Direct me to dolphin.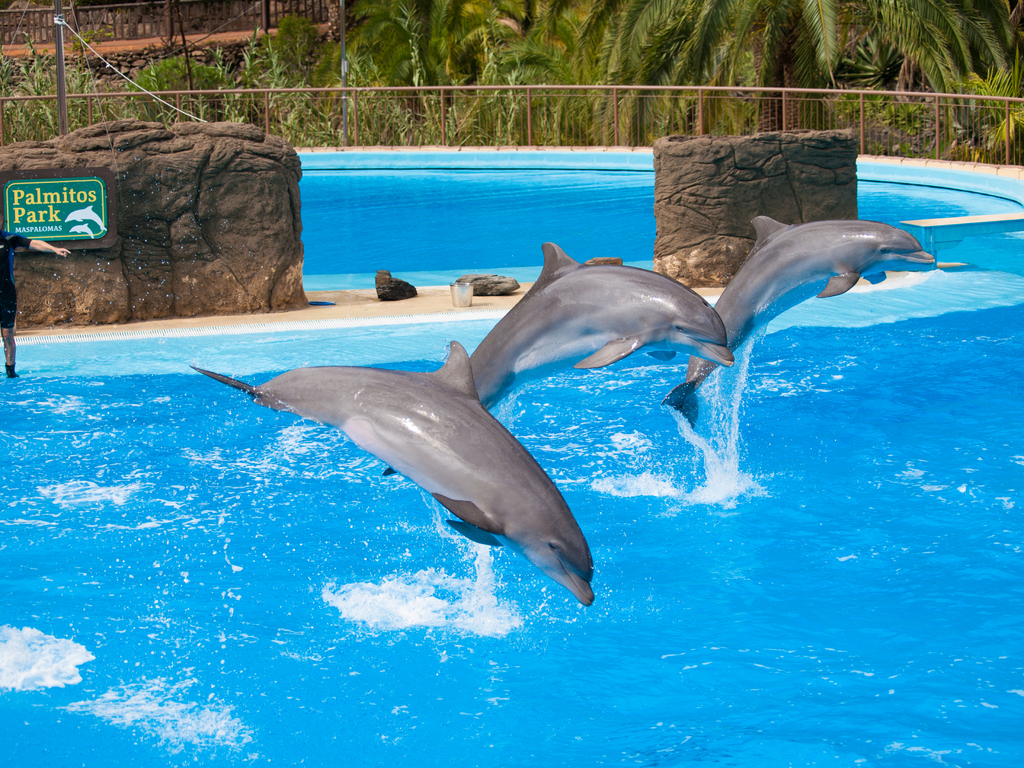
Direction: x1=659 y1=218 x2=935 y2=433.
